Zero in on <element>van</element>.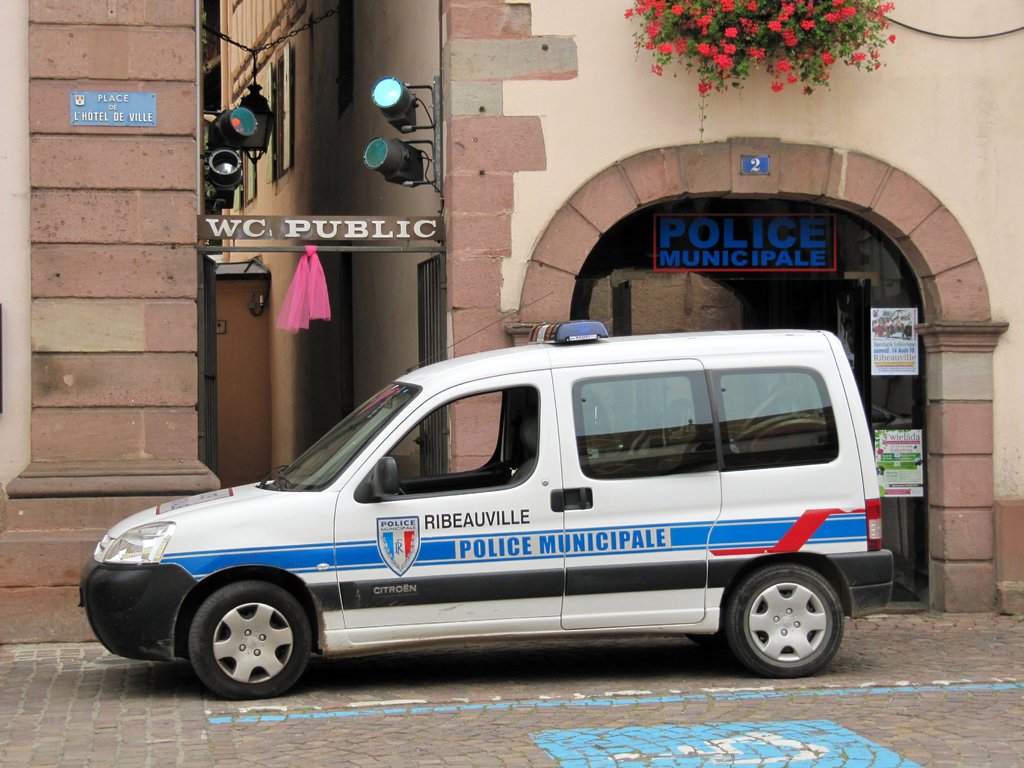
Zeroed in: [x1=77, y1=289, x2=900, y2=698].
